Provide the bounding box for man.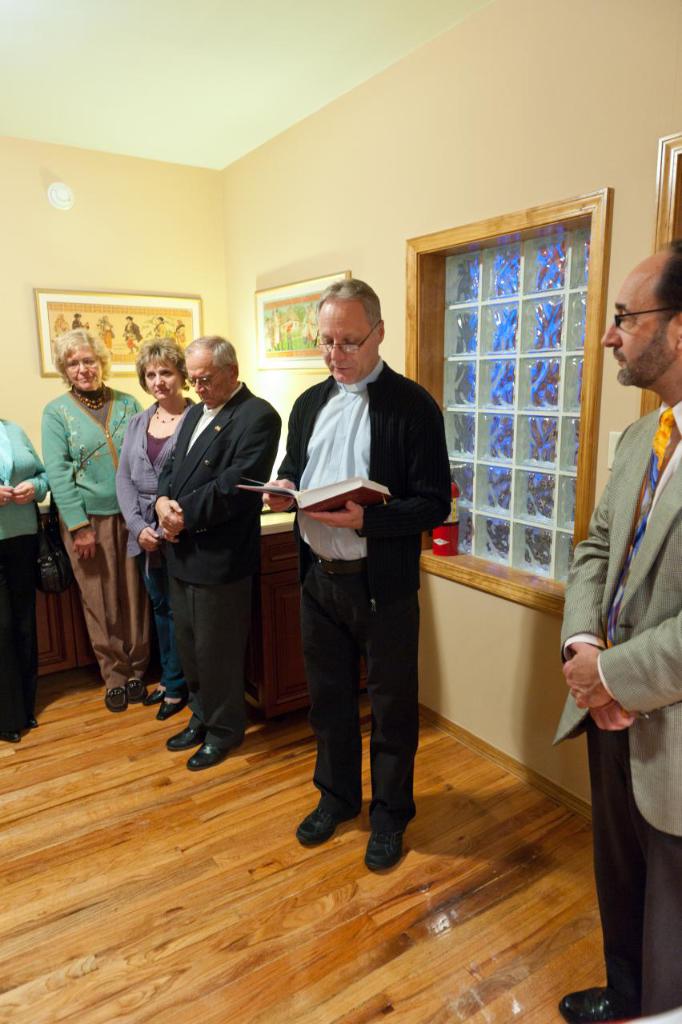
pyautogui.locateOnScreen(553, 238, 681, 1023).
